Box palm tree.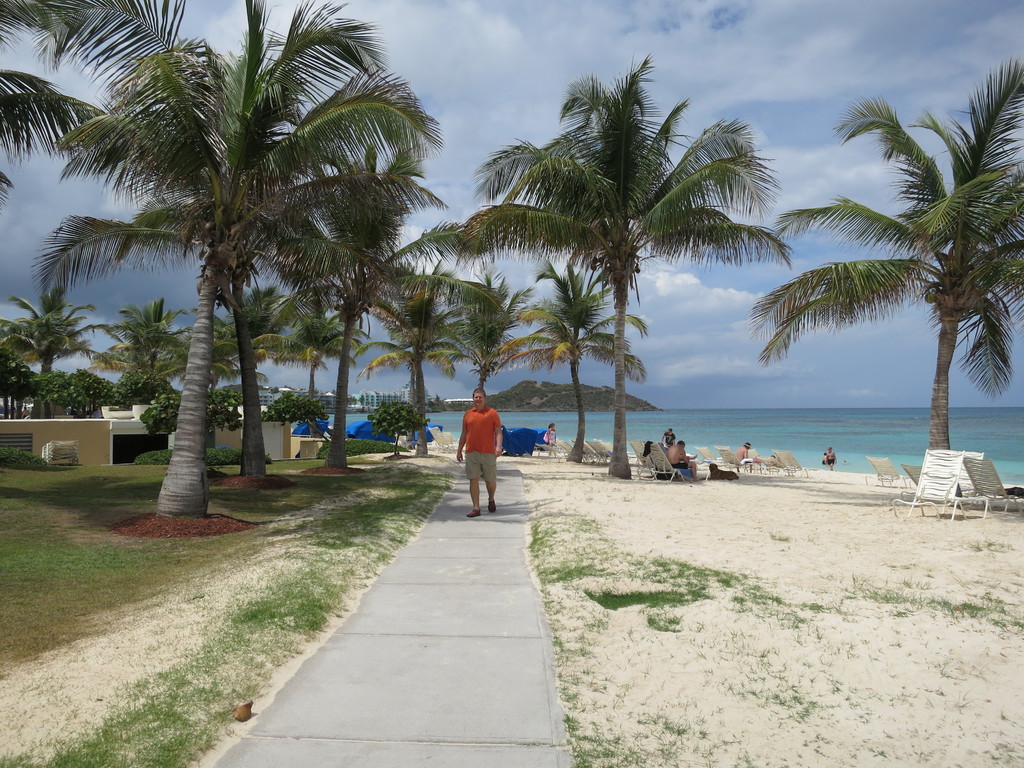
{"left": 113, "top": 291, "right": 205, "bottom": 404}.
